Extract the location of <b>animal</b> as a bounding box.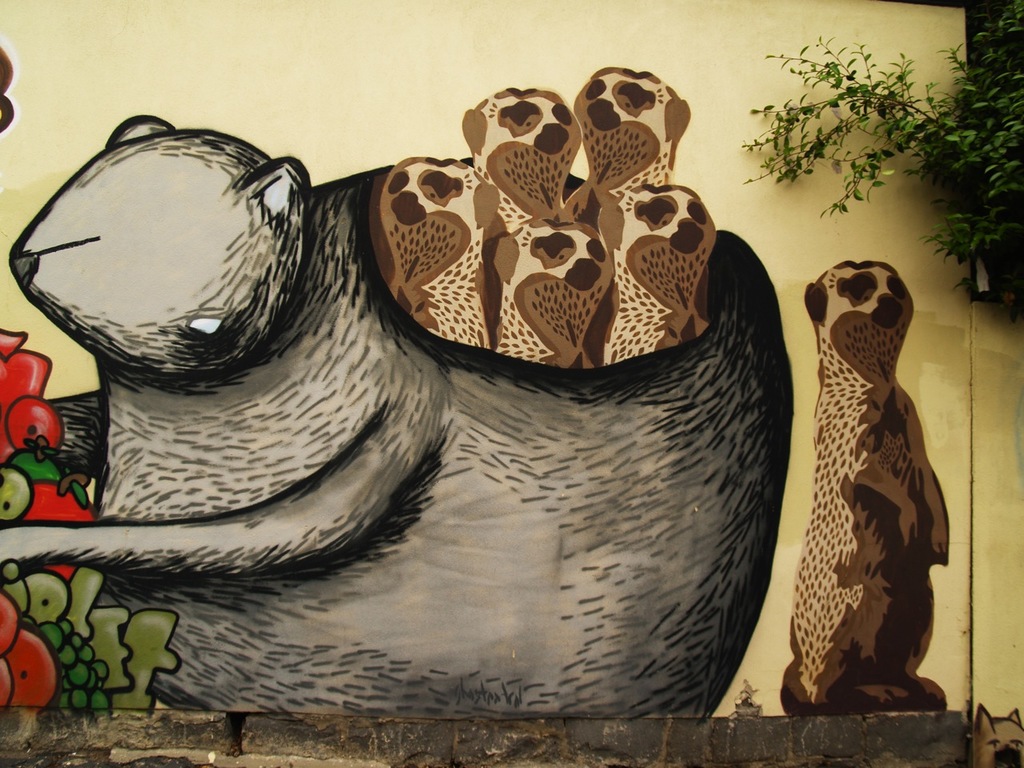
(x1=774, y1=258, x2=946, y2=716).
